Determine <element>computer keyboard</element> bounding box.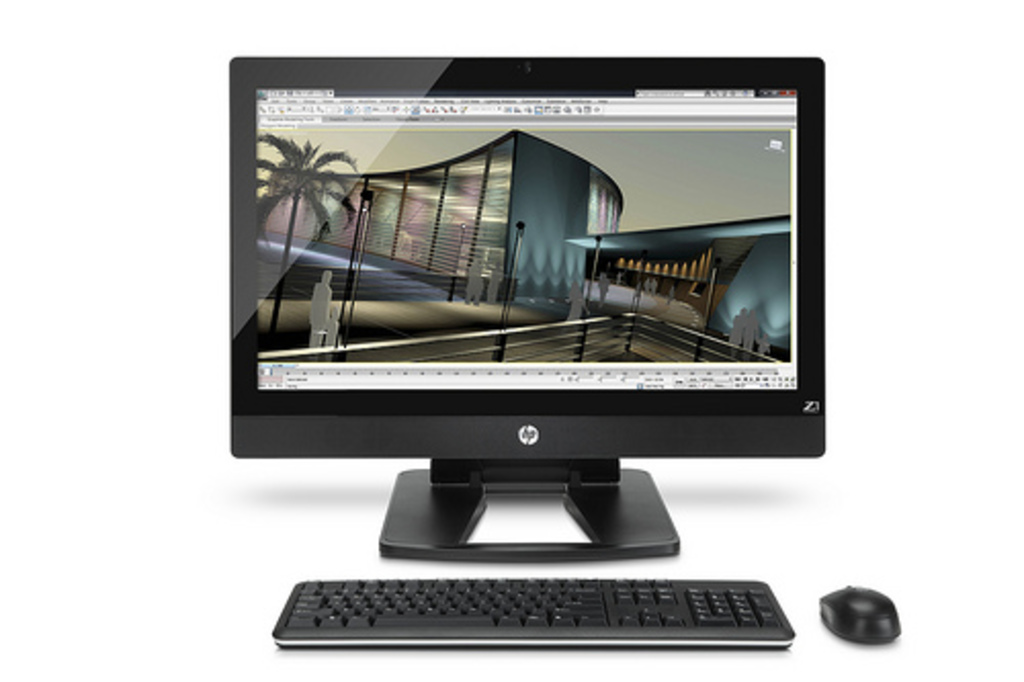
Determined: pyautogui.locateOnScreen(266, 576, 797, 649).
